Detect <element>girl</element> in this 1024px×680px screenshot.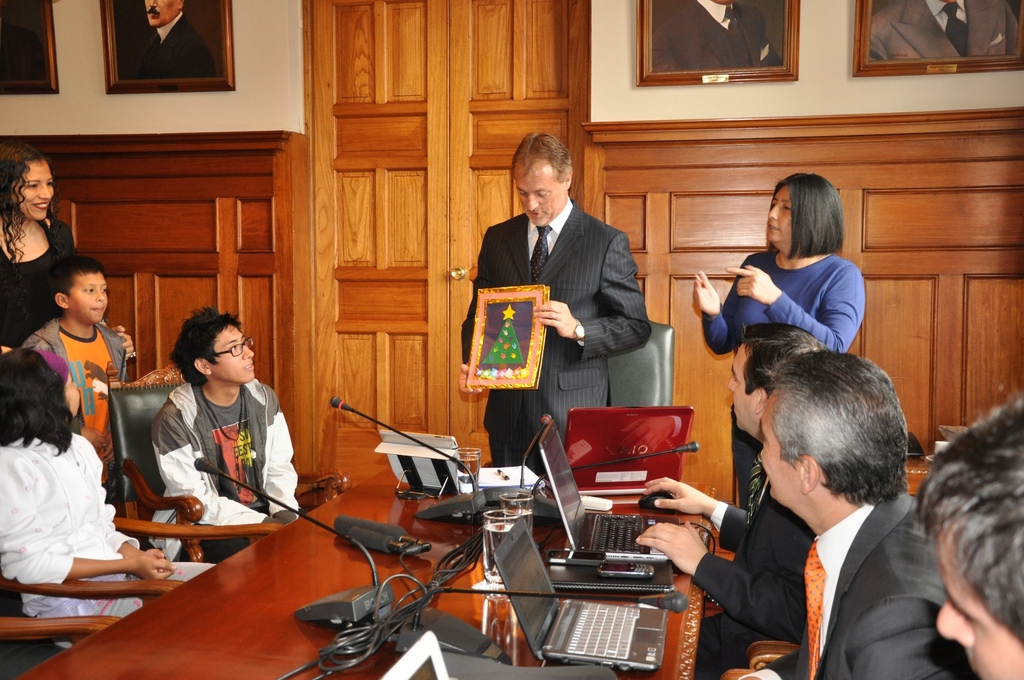
Detection: [0,339,180,638].
